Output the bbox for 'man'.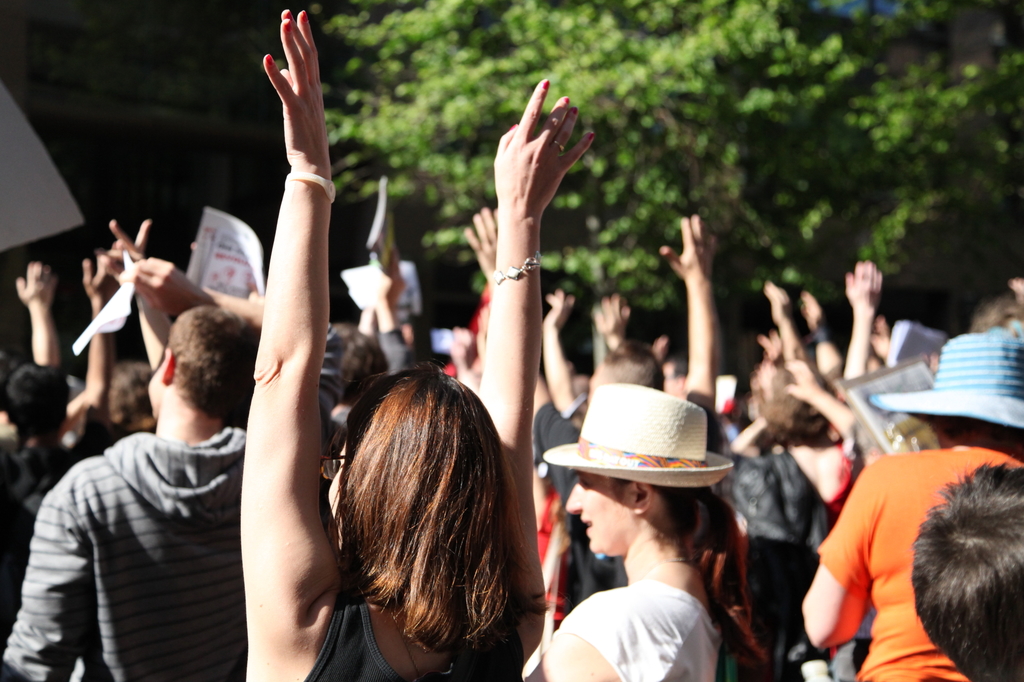
detection(0, 264, 274, 681).
